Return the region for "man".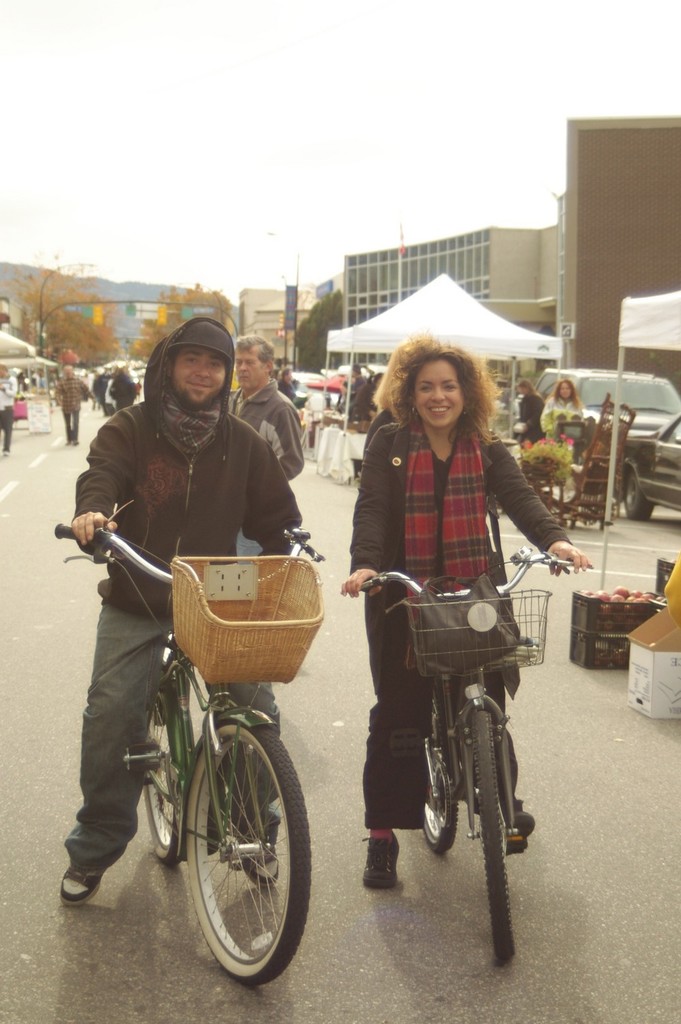
[343,366,370,422].
